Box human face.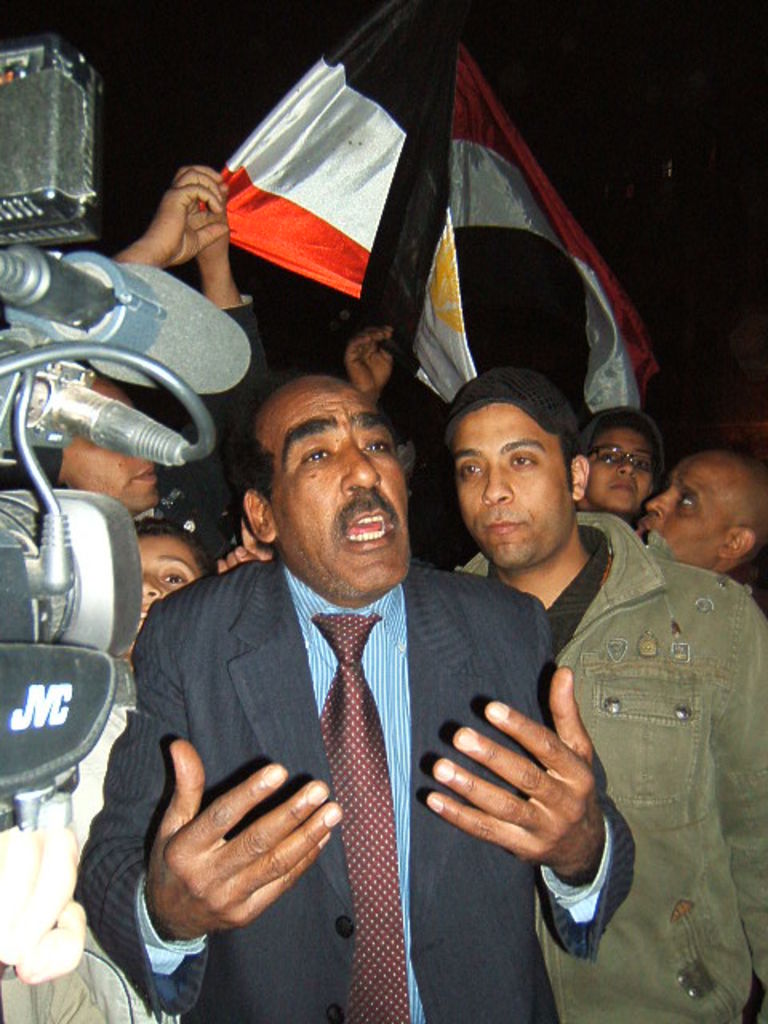
rect(122, 539, 205, 658).
